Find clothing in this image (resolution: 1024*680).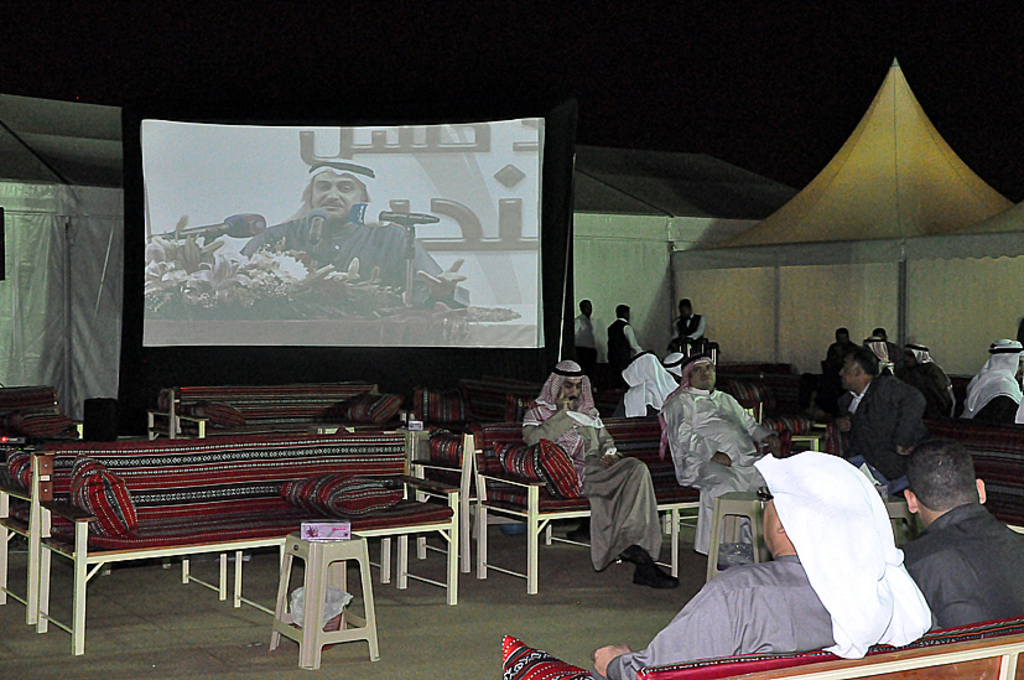
<box>671,310,707,355</box>.
